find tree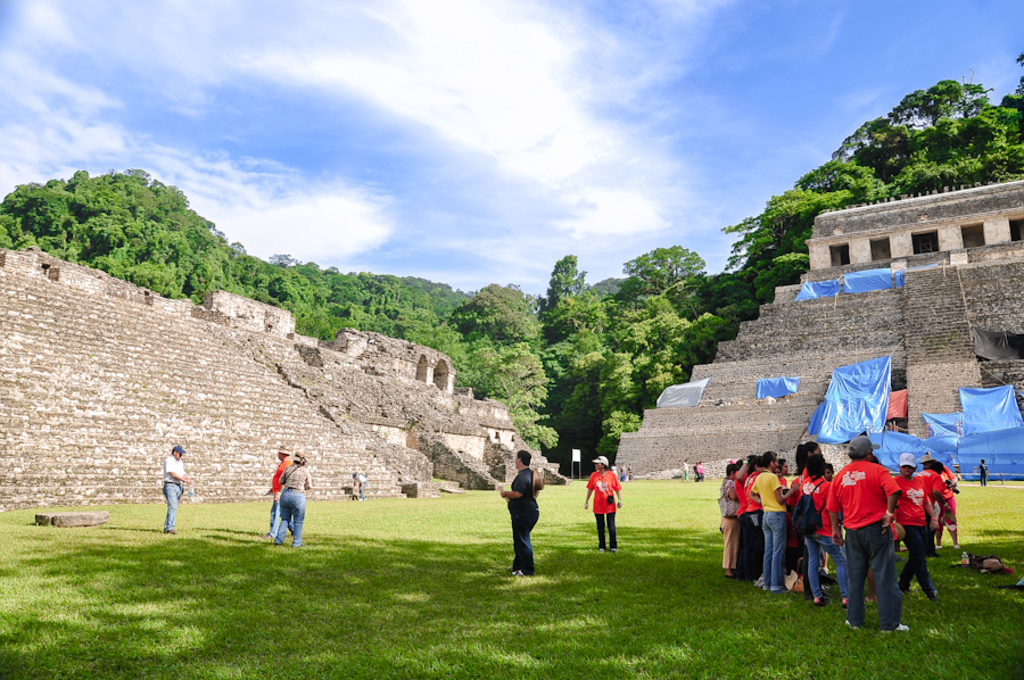
locate(898, 82, 990, 146)
